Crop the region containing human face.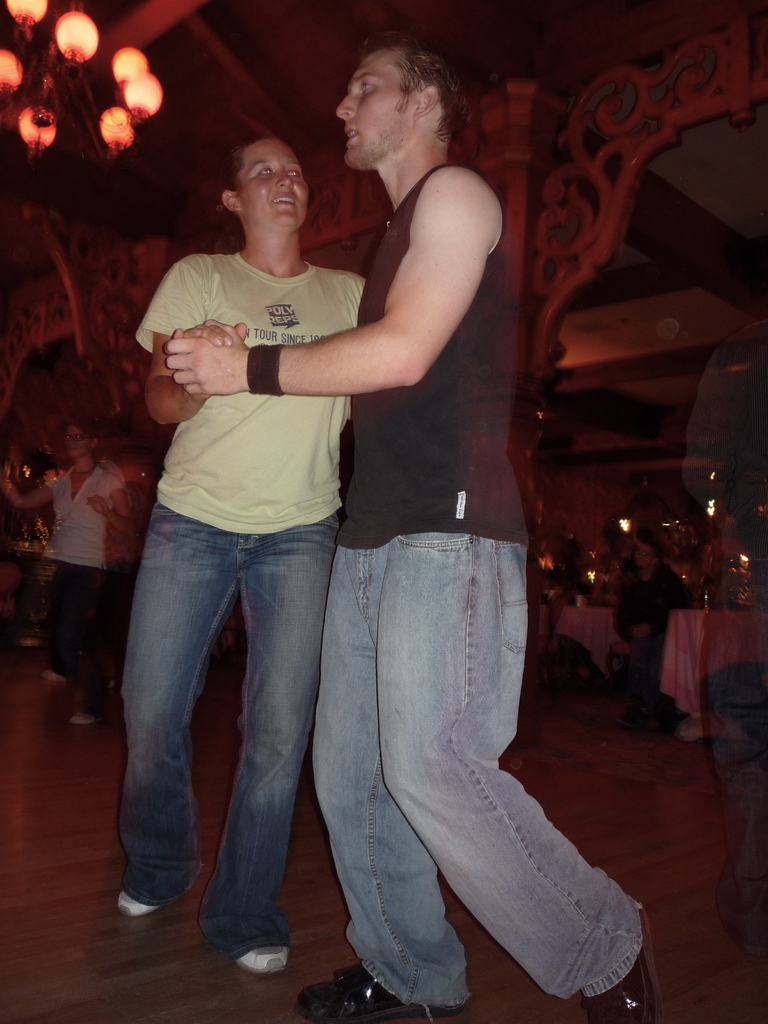
Crop region: x1=237, y1=140, x2=314, y2=236.
